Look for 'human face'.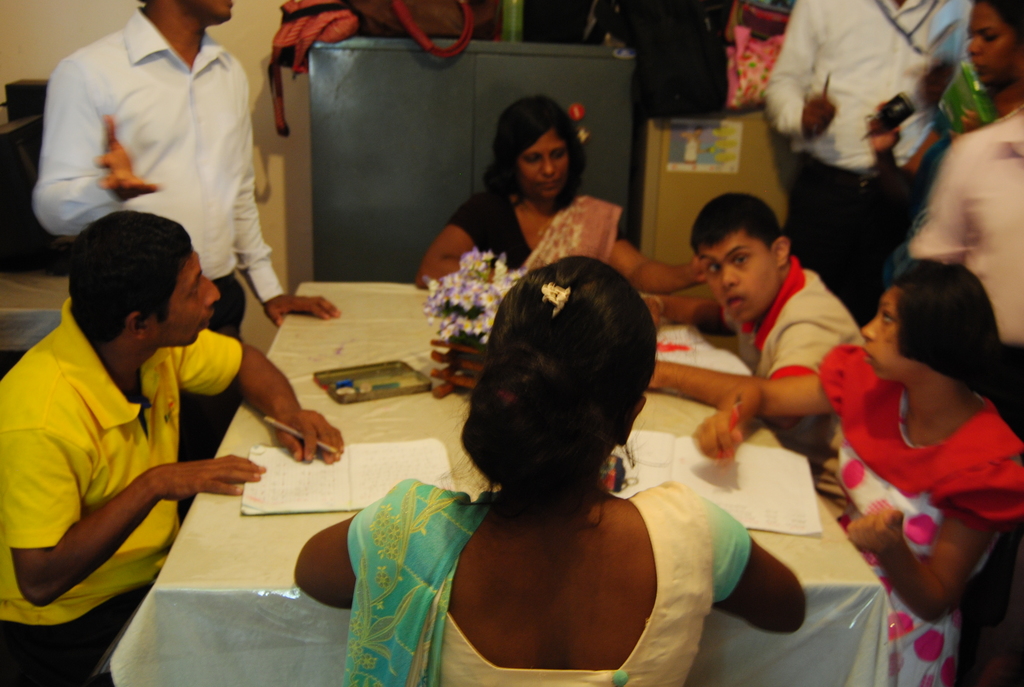
Found: (965,3,1023,84).
